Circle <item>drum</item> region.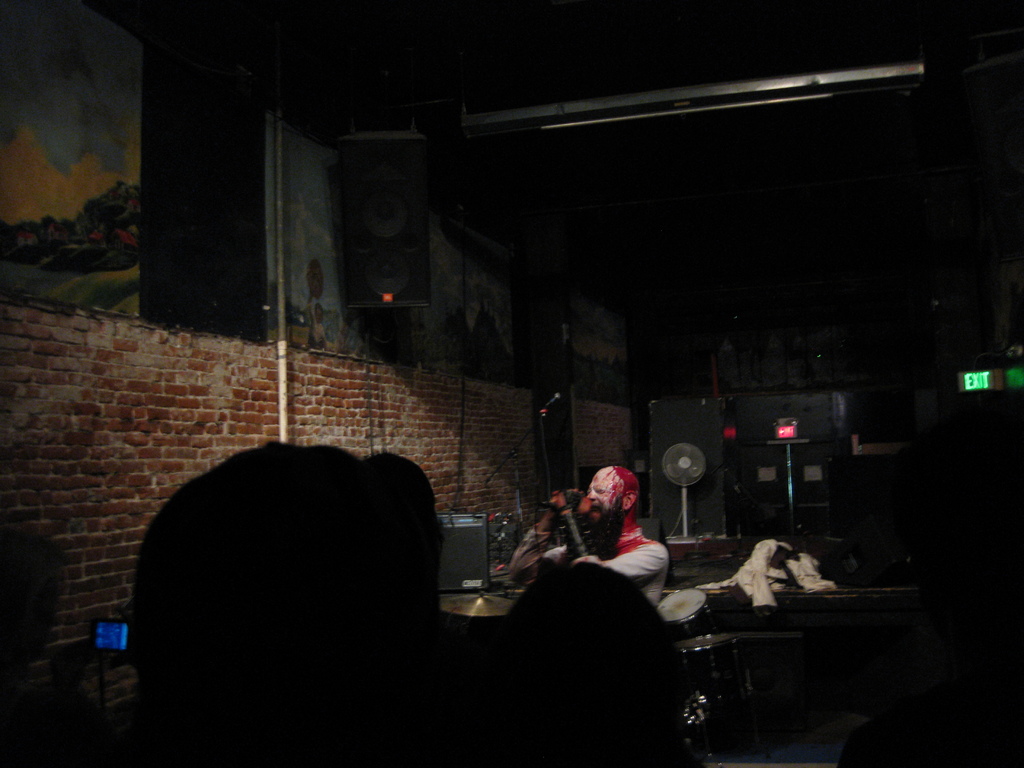
Region: box(671, 633, 754, 708).
